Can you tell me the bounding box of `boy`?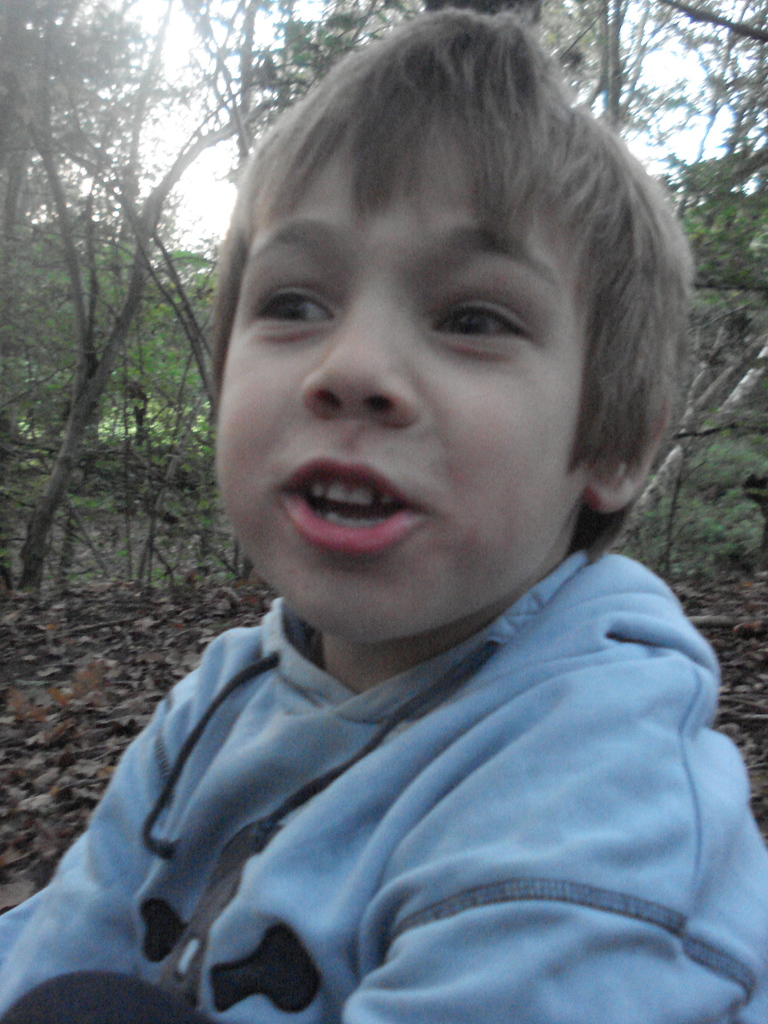
0/0/767/1019.
